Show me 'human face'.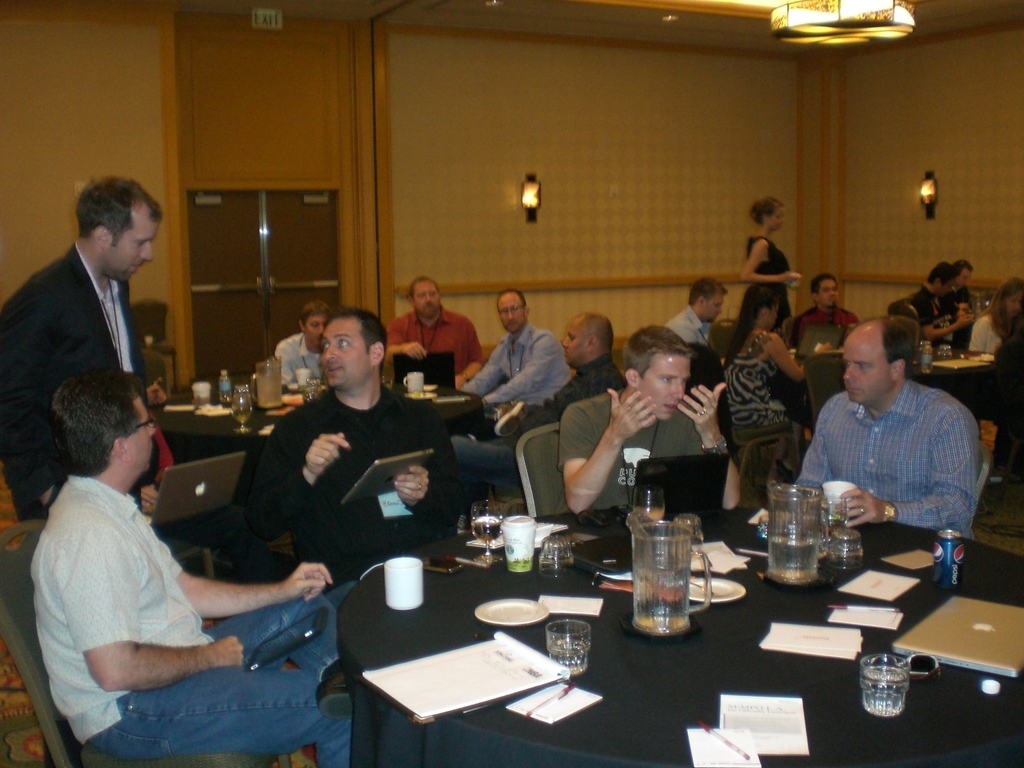
'human face' is here: {"x1": 639, "y1": 352, "x2": 696, "y2": 421}.
